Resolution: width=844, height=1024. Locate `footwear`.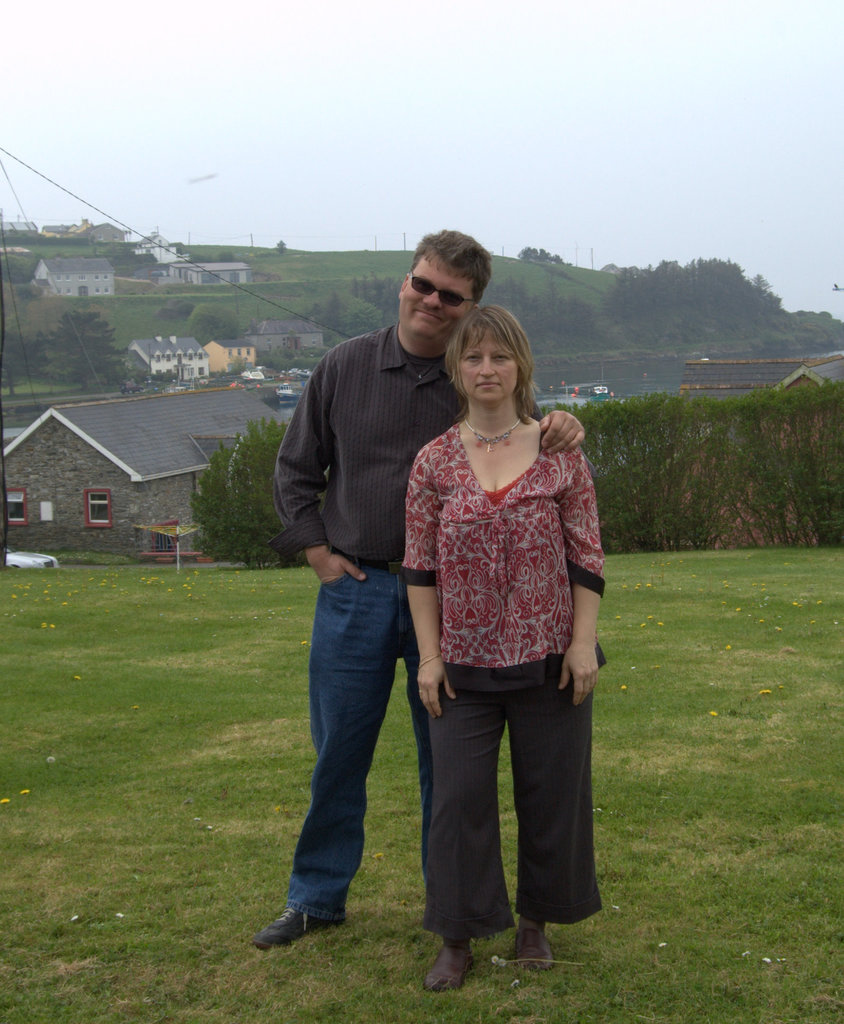
bbox=(518, 929, 562, 968).
